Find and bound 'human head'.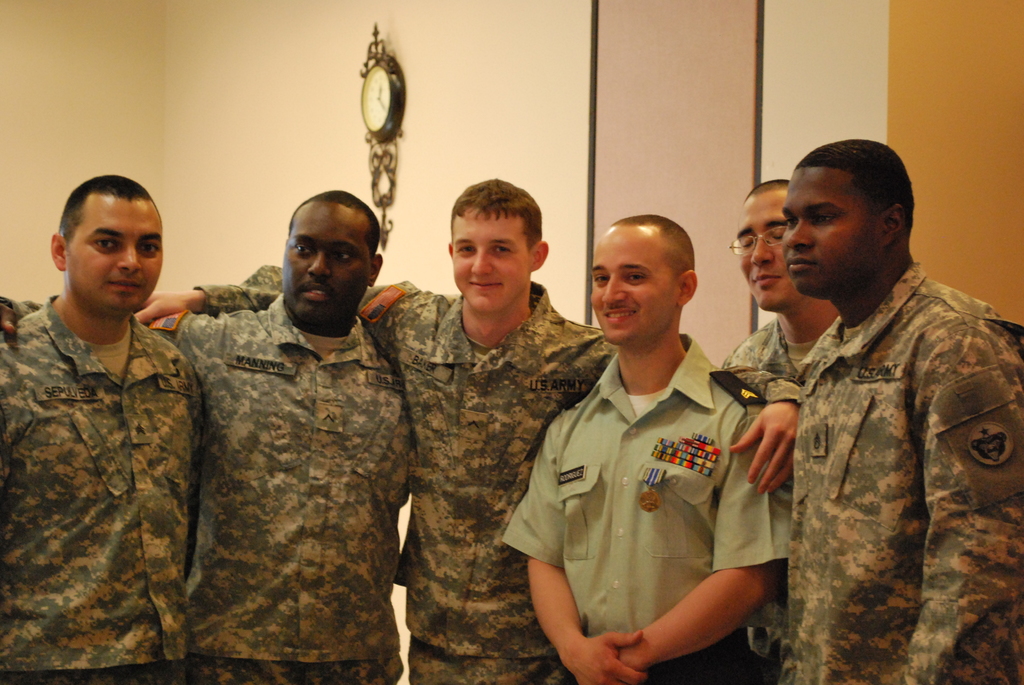
Bound: 444, 177, 550, 313.
